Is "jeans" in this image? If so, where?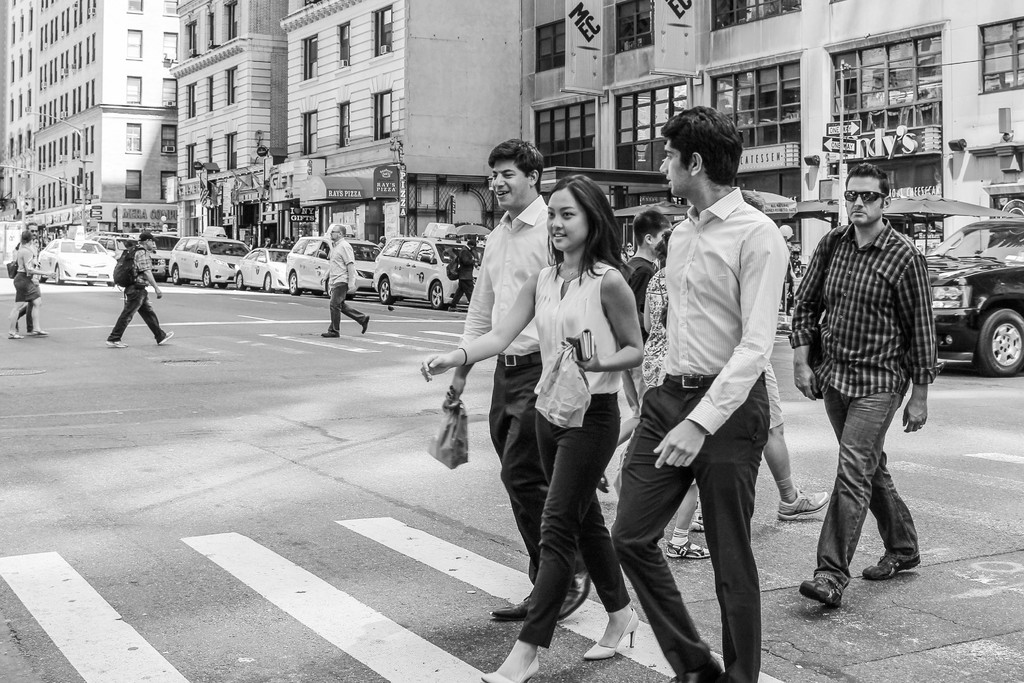
Yes, at bbox(829, 377, 926, 589).
